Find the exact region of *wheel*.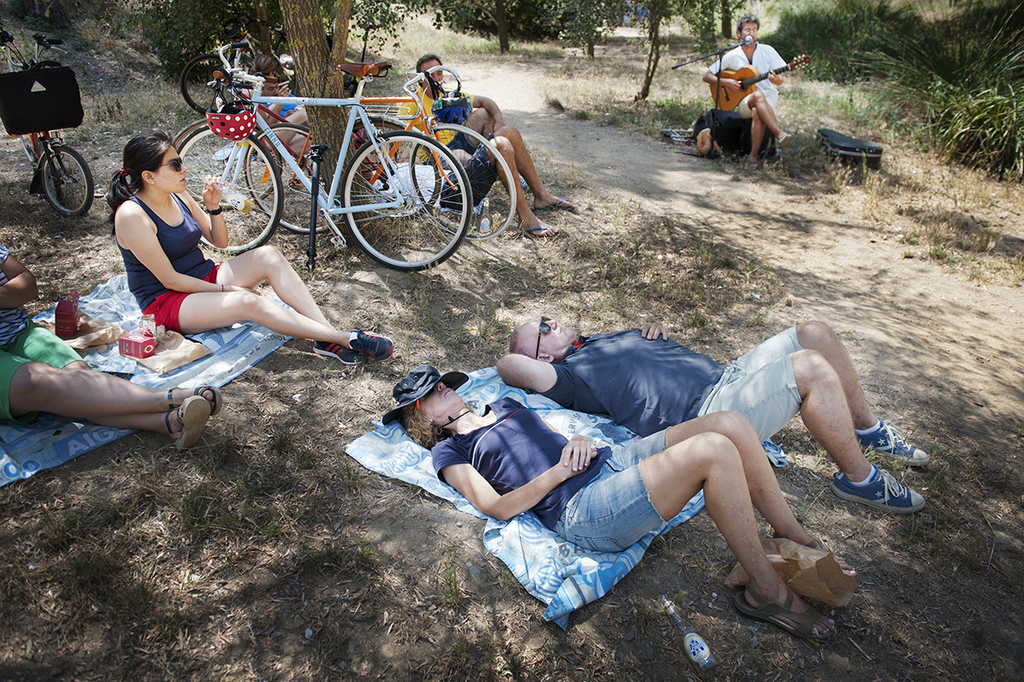
Exact region: bbox=[39, 148, 95, 219].
